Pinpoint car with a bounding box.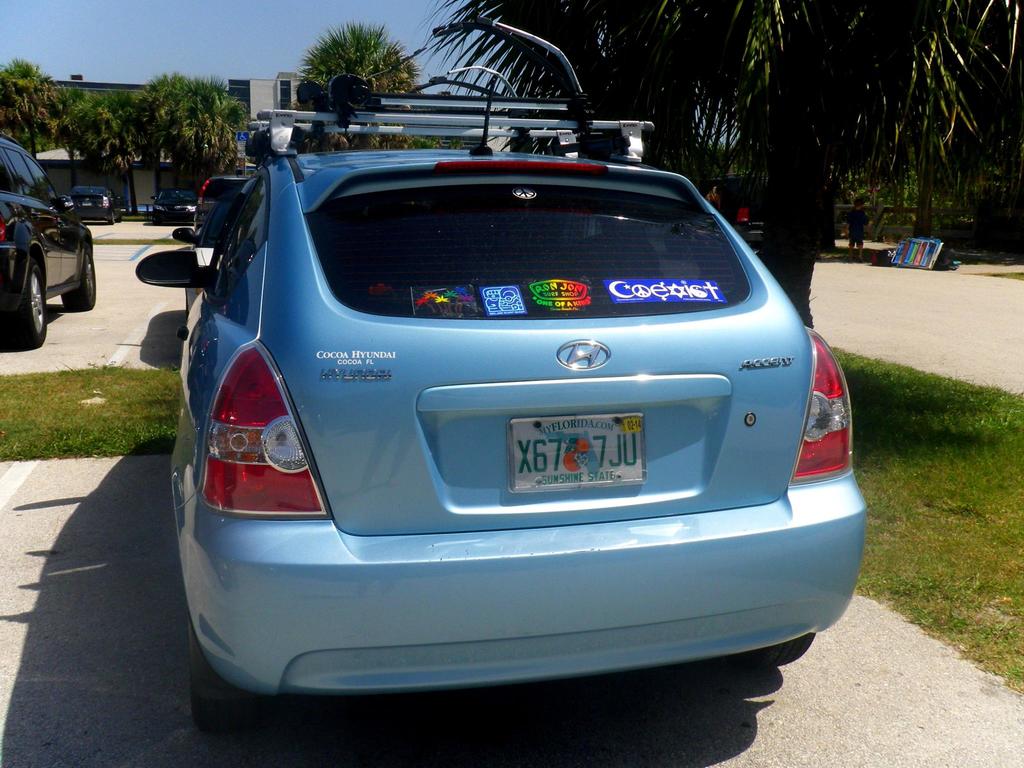
x1=159 y1=188 x2=202 y2=217.
